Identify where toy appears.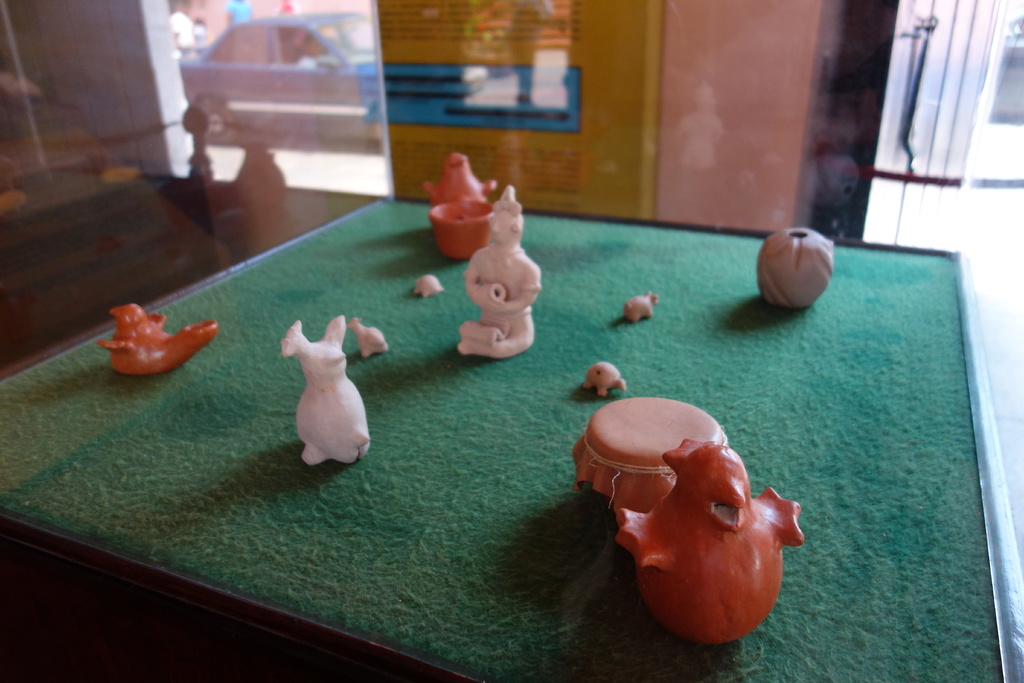
Appears at [615, 439, 804, 642].
